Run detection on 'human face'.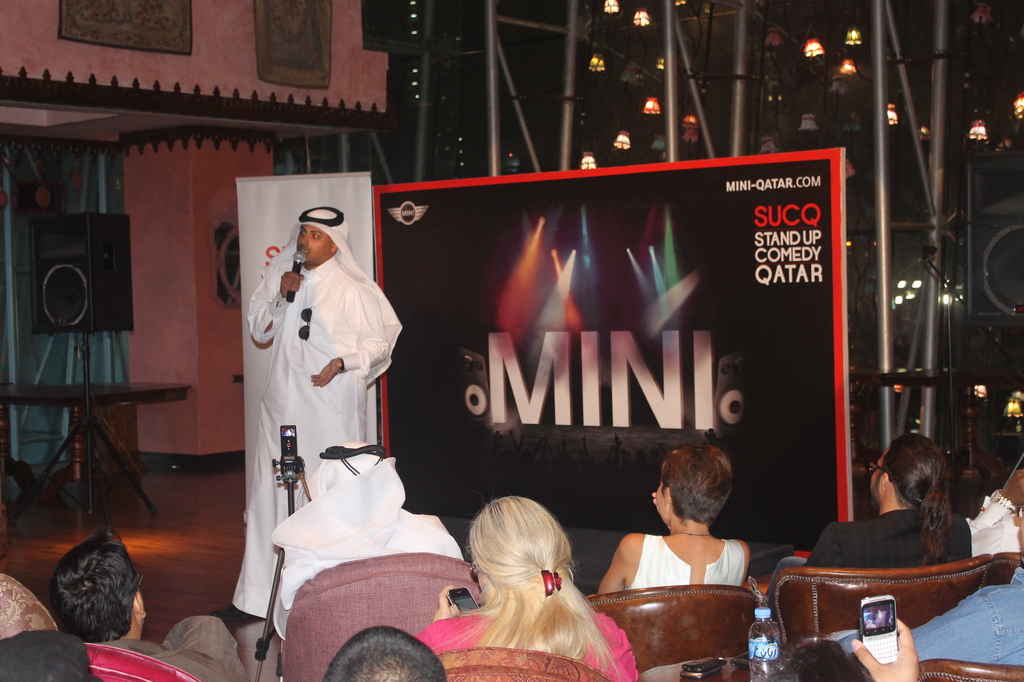
Result: bbox=(297, 225, 331, 263).
